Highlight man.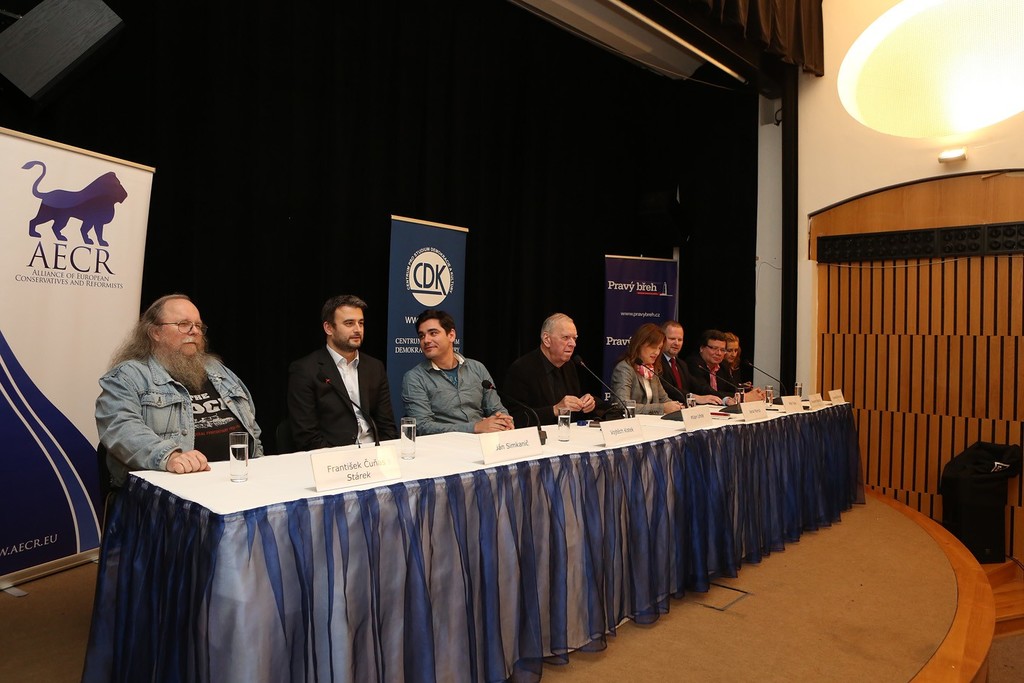
Highlighted region: x1=94 y1=291 x2=280 y2=464.
